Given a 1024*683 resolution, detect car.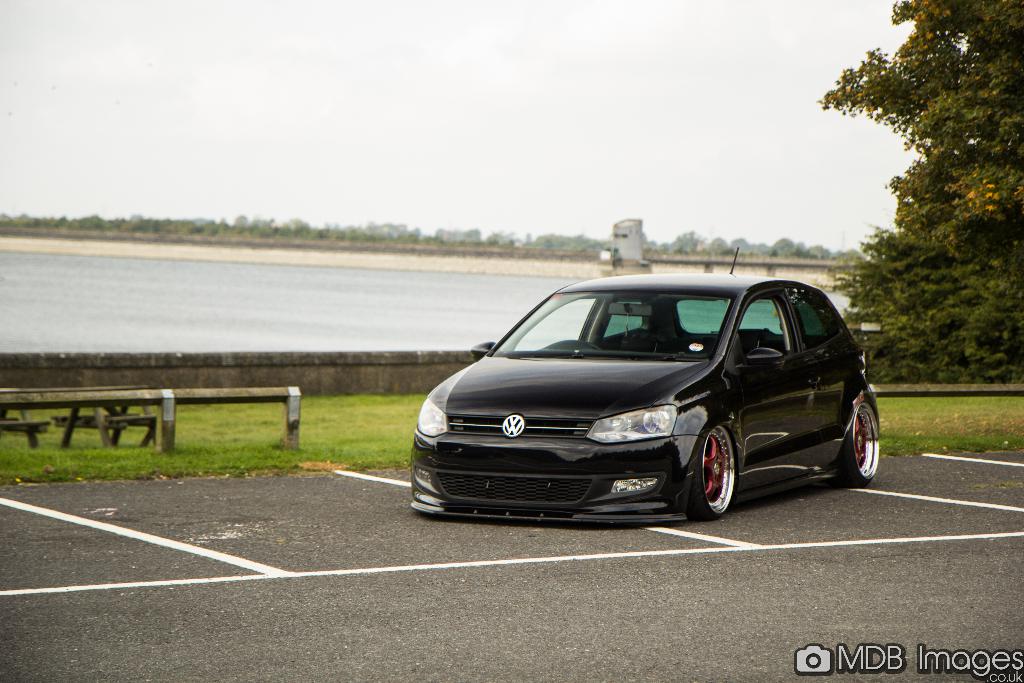
detection(412, 266, 884, 534).
